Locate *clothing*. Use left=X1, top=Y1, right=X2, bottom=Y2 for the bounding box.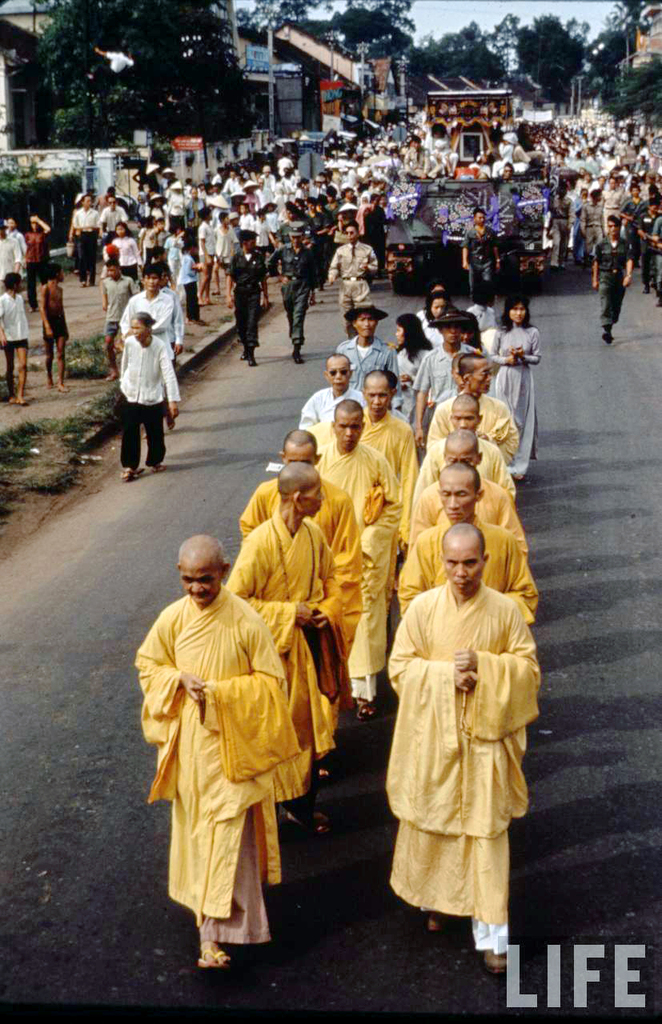
left=257, top=216, right=279, bottom=250.
